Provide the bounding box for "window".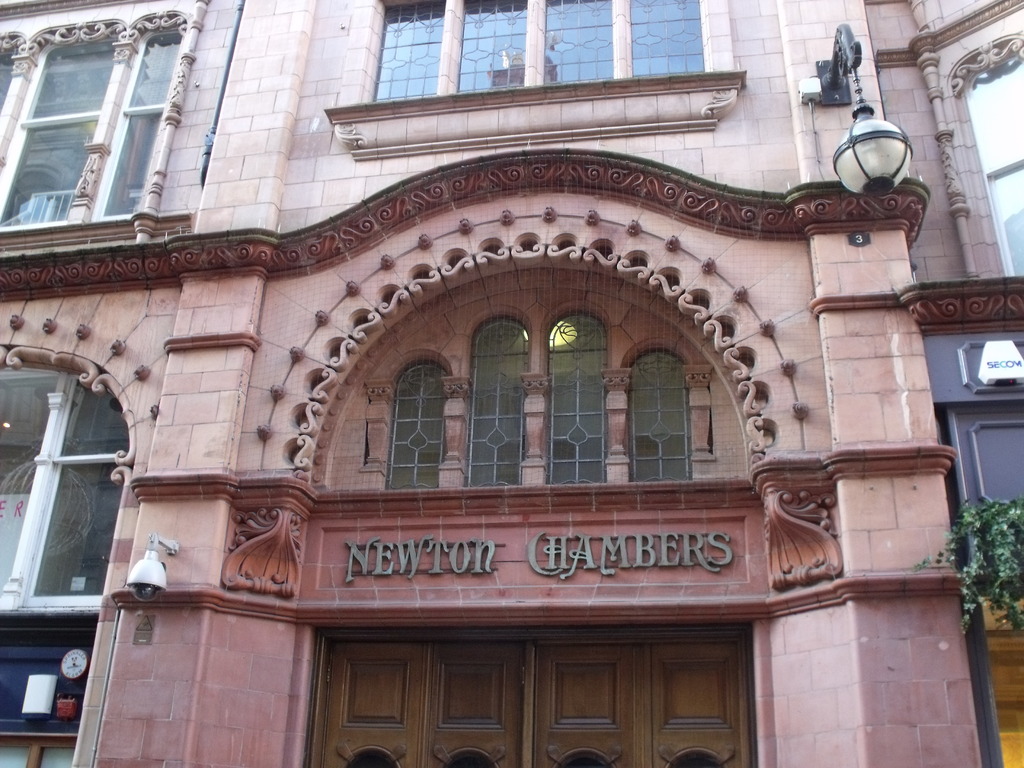
left=547, top=309, right=608, bottom=484.
